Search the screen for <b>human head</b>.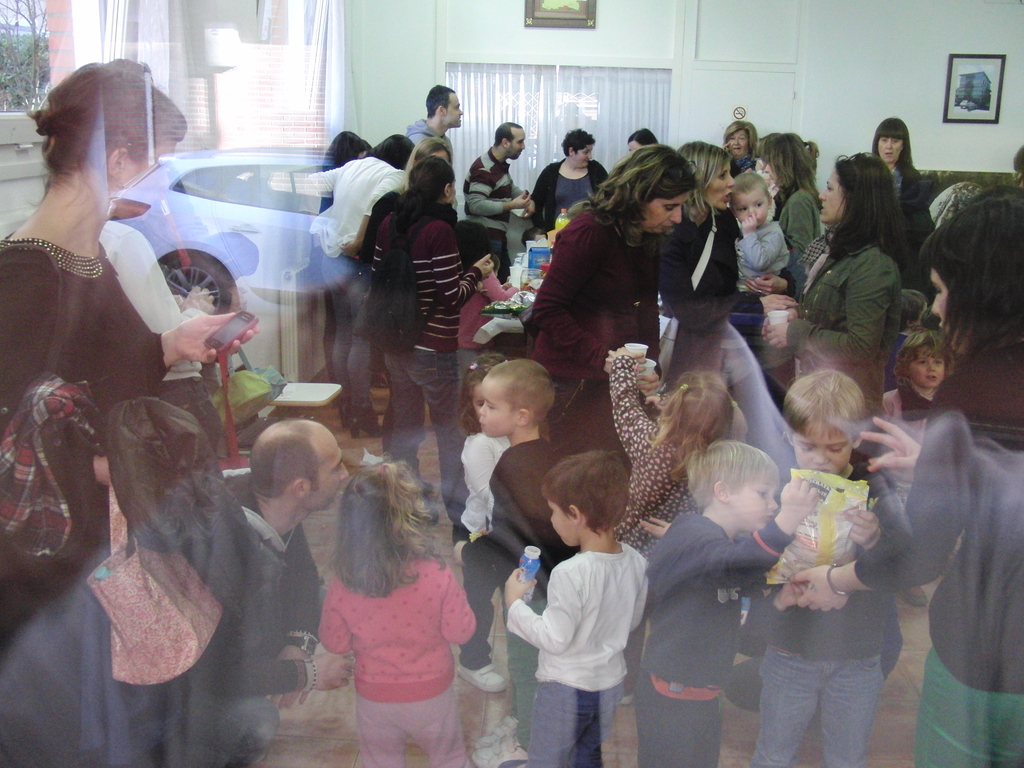
Found at 406 159 463 204.
